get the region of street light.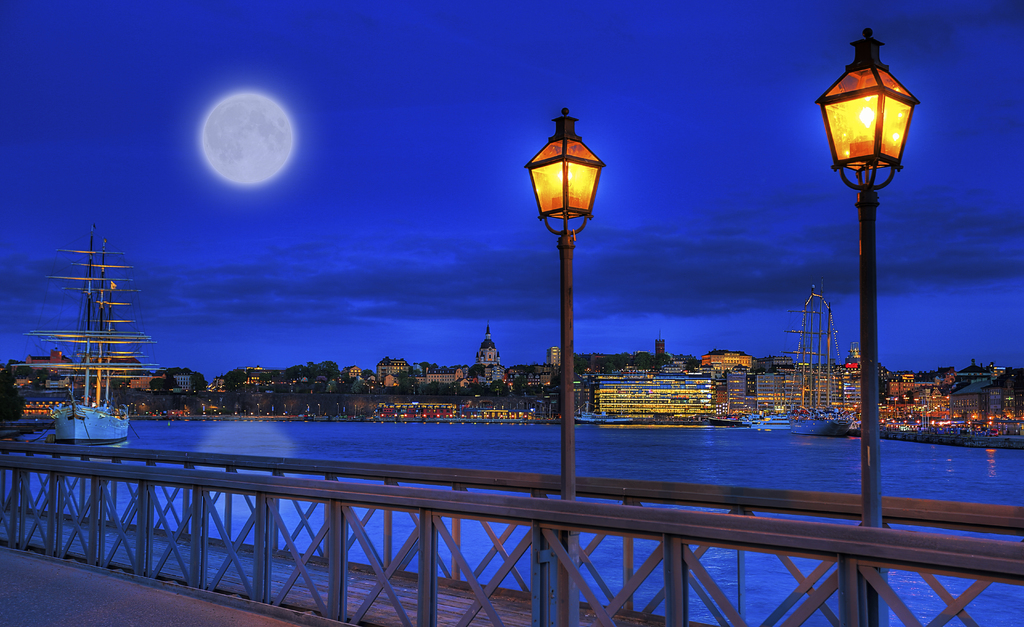
(814, 28, 916, 623).
